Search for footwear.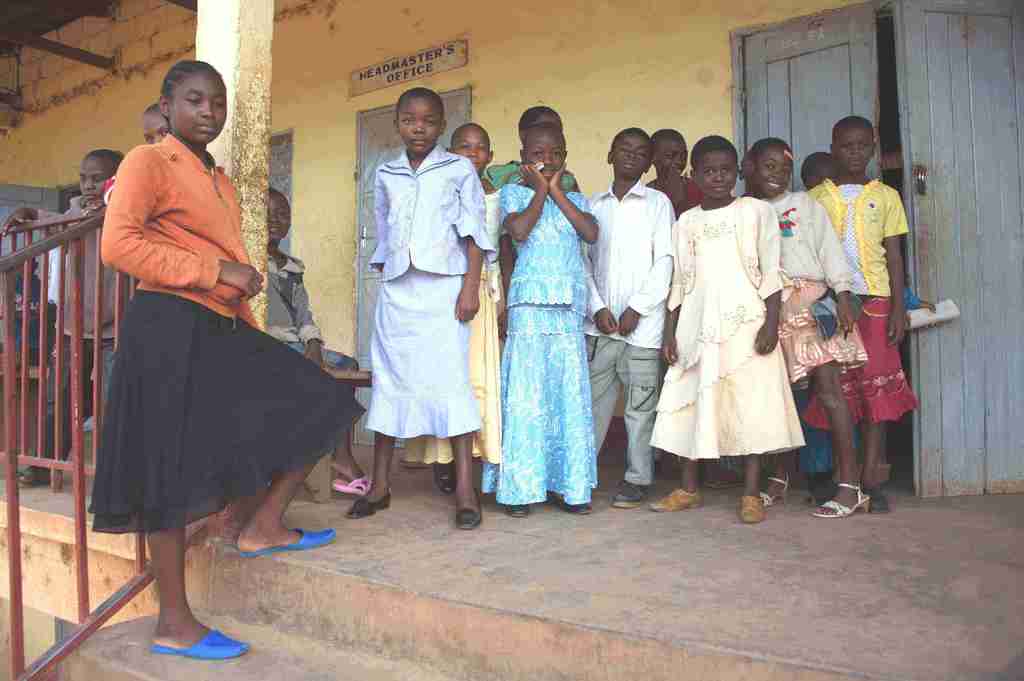
Found at <region>243, 531, 335, 557</region>.
